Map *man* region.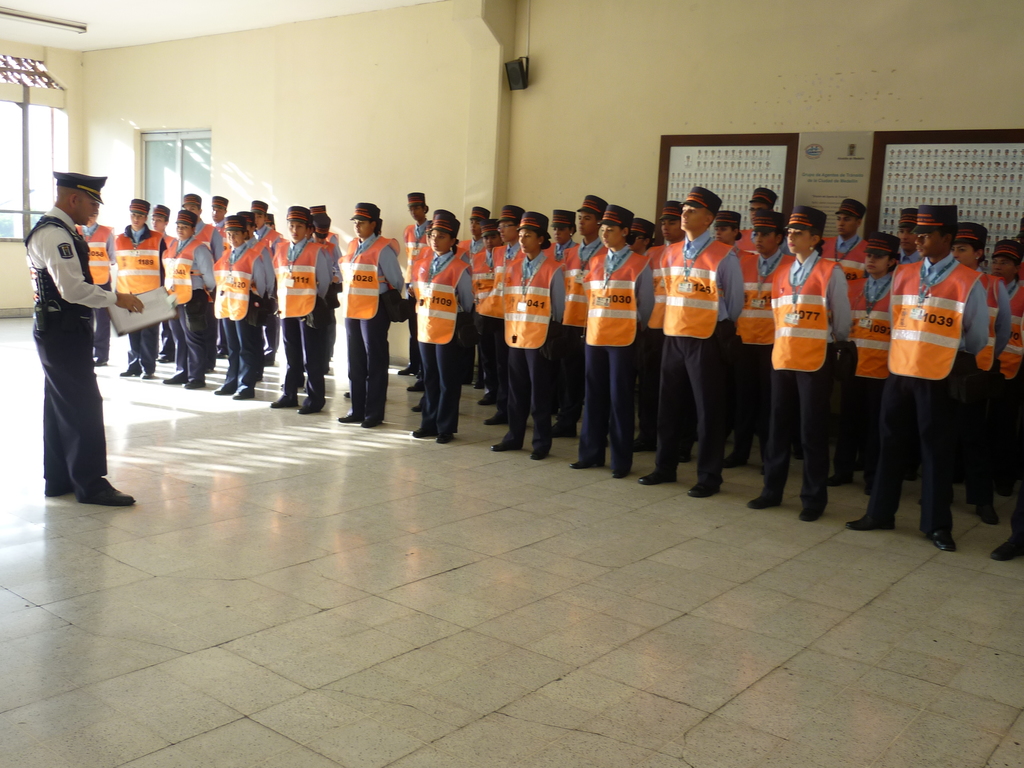
Mapped to 737 189 837 526.
